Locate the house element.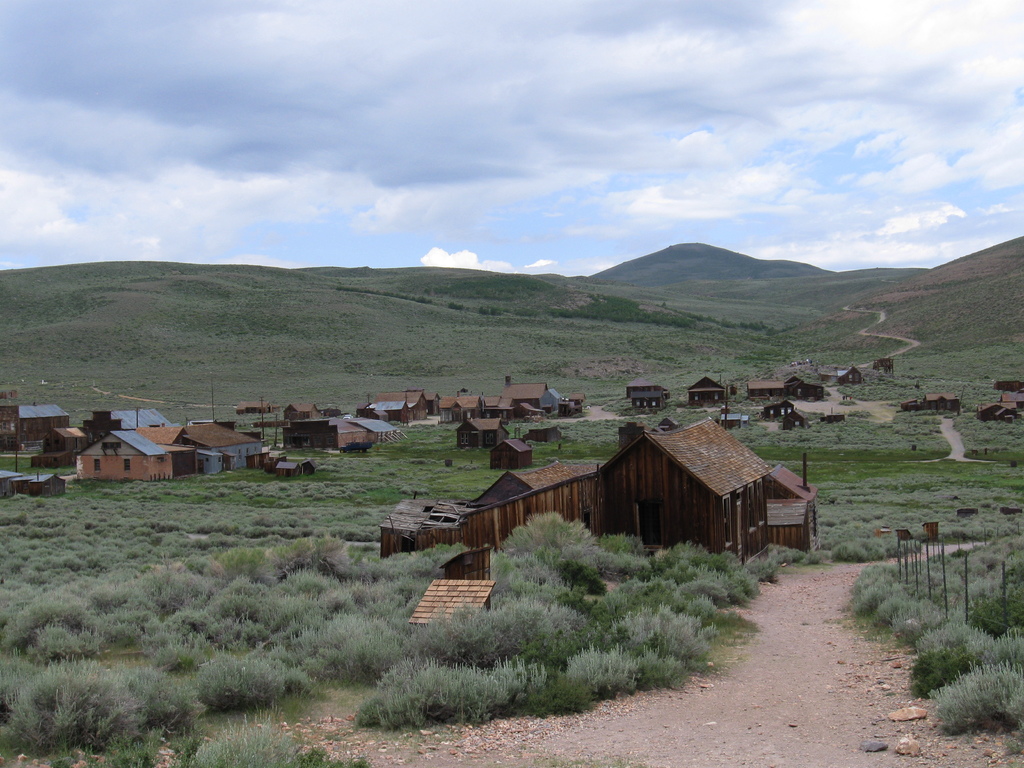
Element bbox: (447, 543, 488, 575).
